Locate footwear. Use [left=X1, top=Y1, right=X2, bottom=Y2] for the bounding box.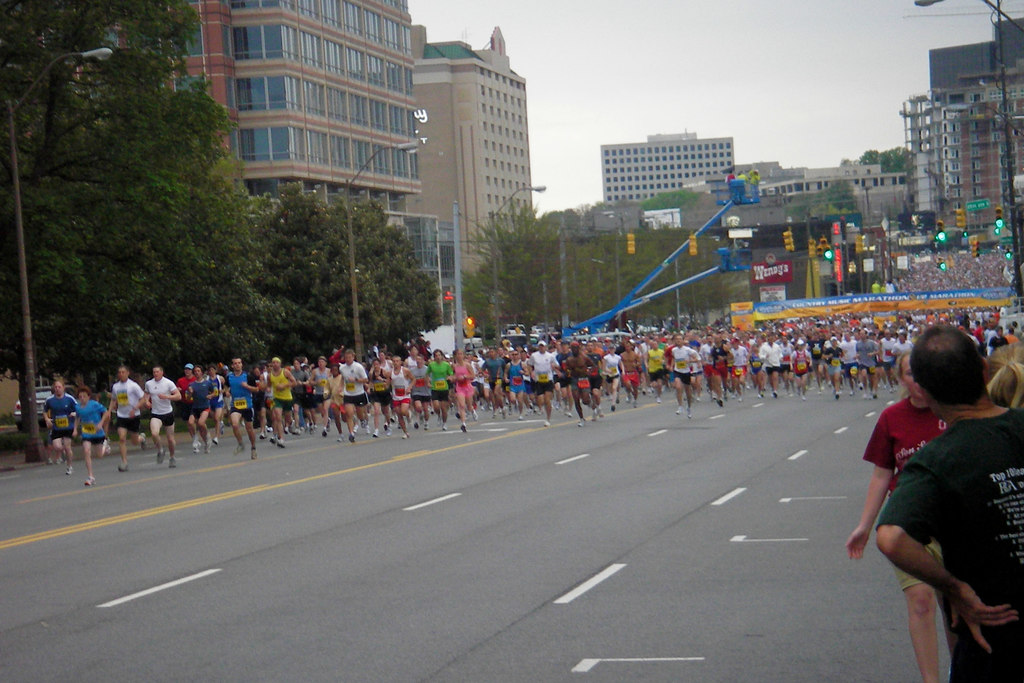
[left=232, top=443, right=244, bottom=454].
